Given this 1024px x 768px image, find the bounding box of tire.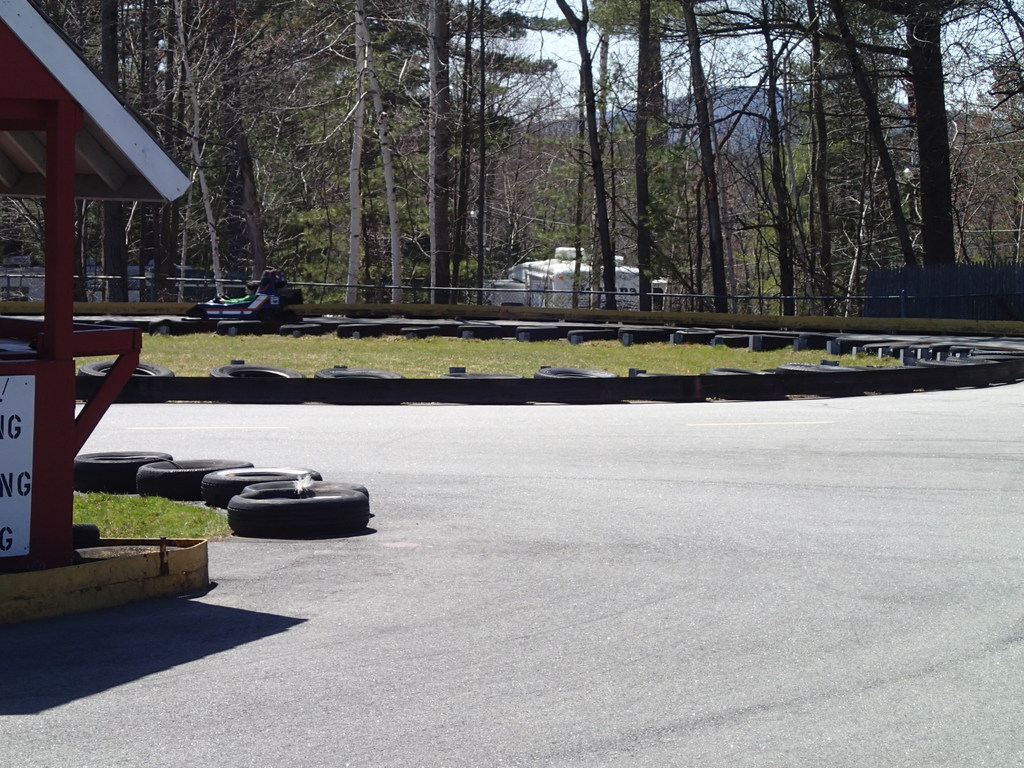
x1=75, y1=449, x2=172, y2=495.
